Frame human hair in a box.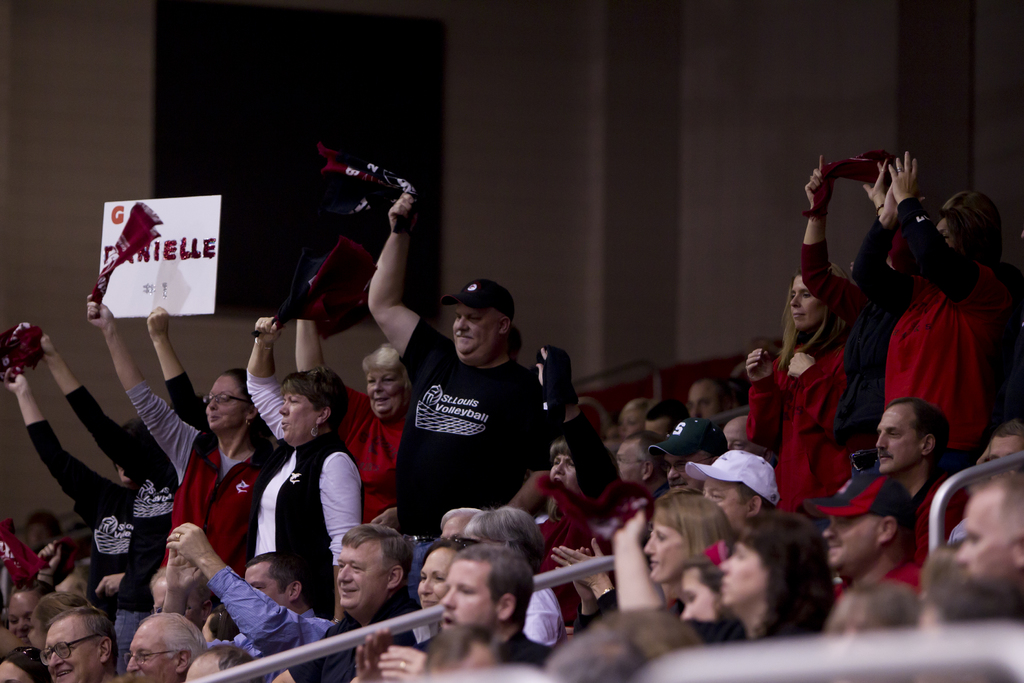
Rect(460, 508, 547, 567).
